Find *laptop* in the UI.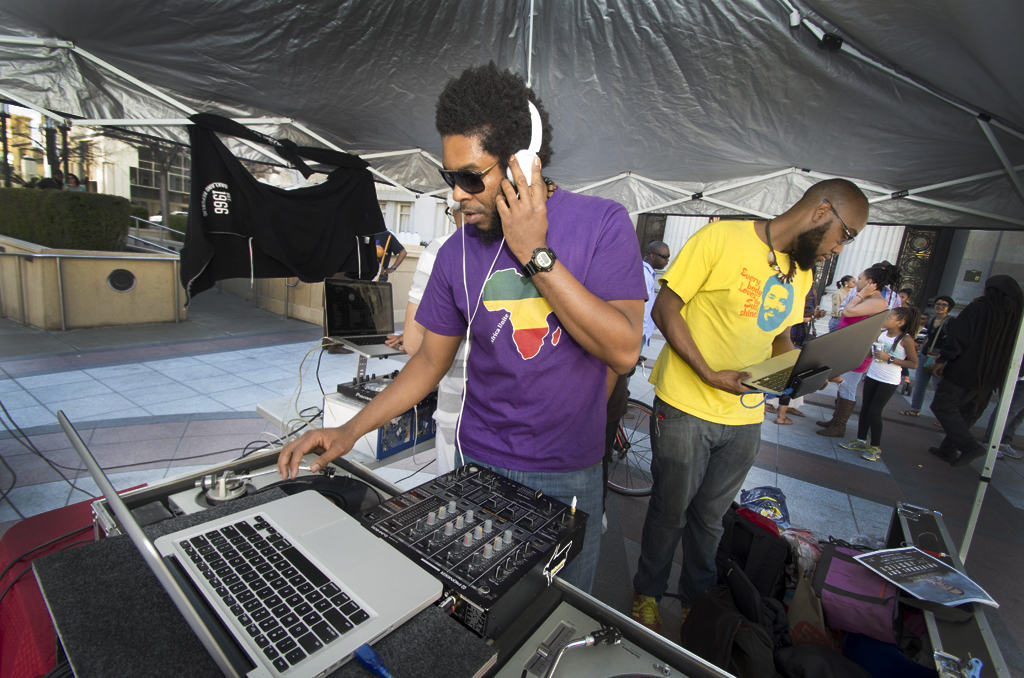
UI element at pyautogui.locateOnScreen(320, 278, 408, 362).
